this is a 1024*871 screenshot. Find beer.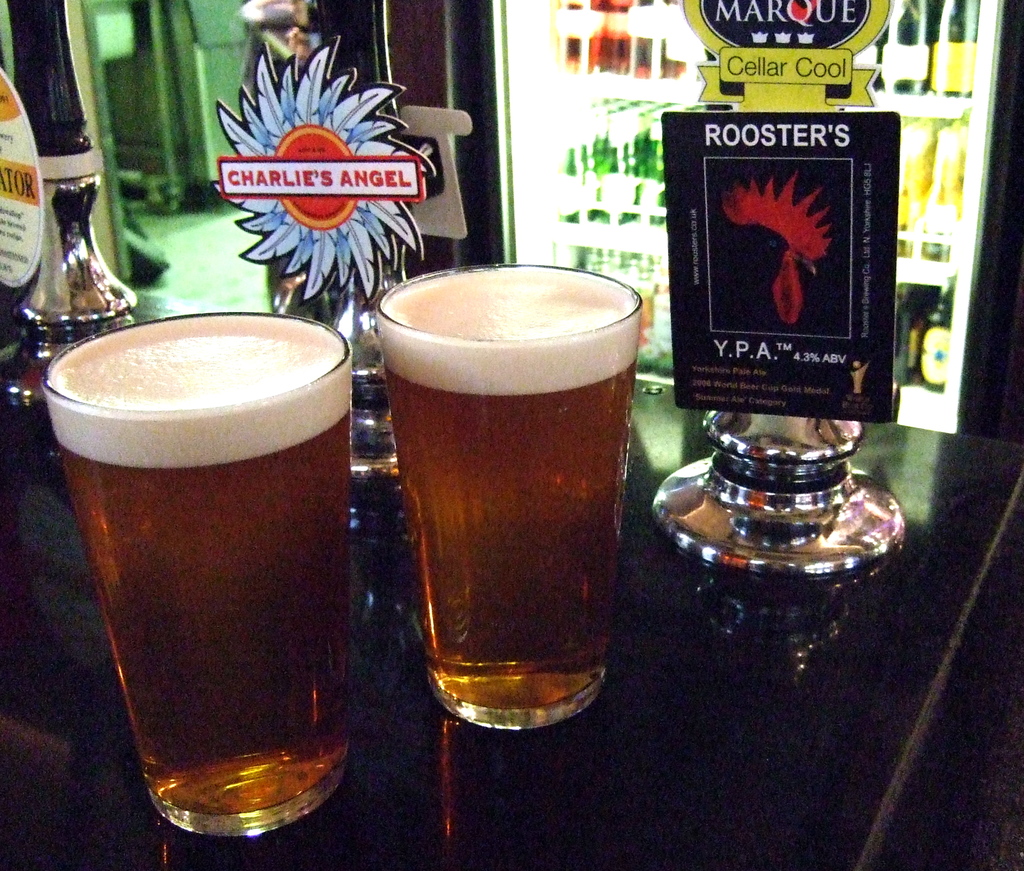
Bounding box: [54, 307, 349, 813].
